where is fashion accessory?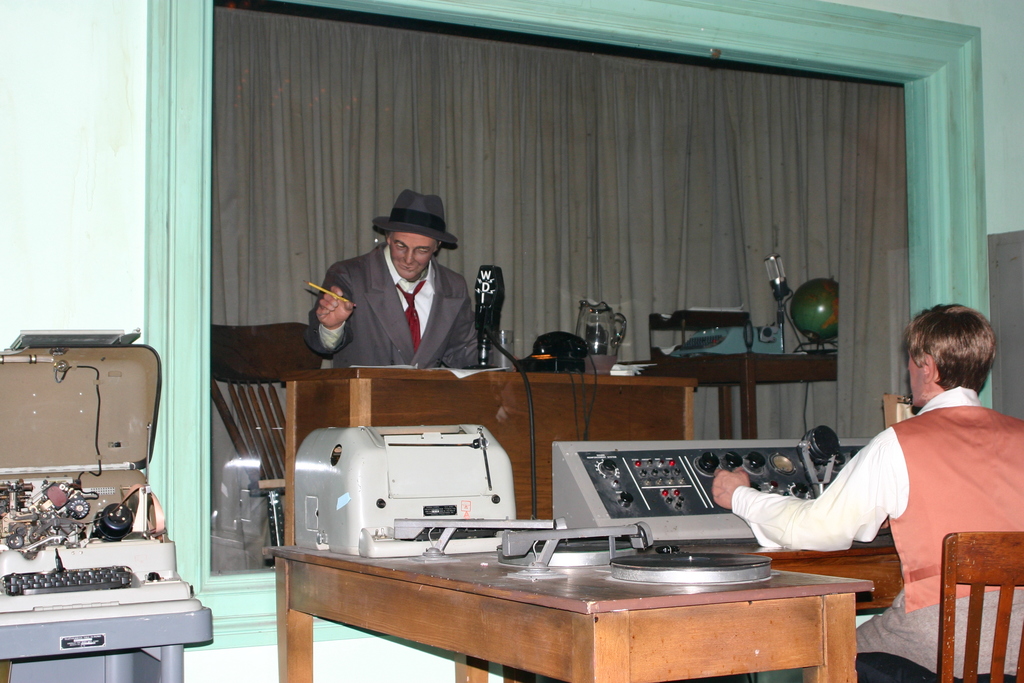
bbox=(371, 185, 458, 251).
